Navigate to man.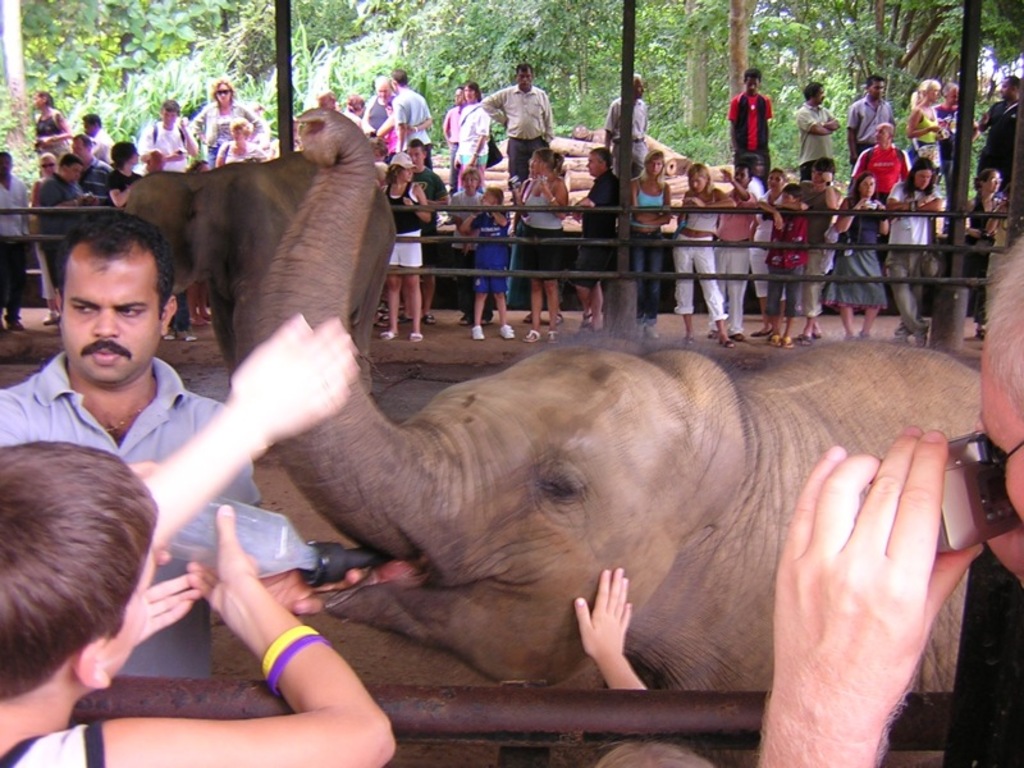
Navigation target: bbox=[198, 83, 289, 175].
